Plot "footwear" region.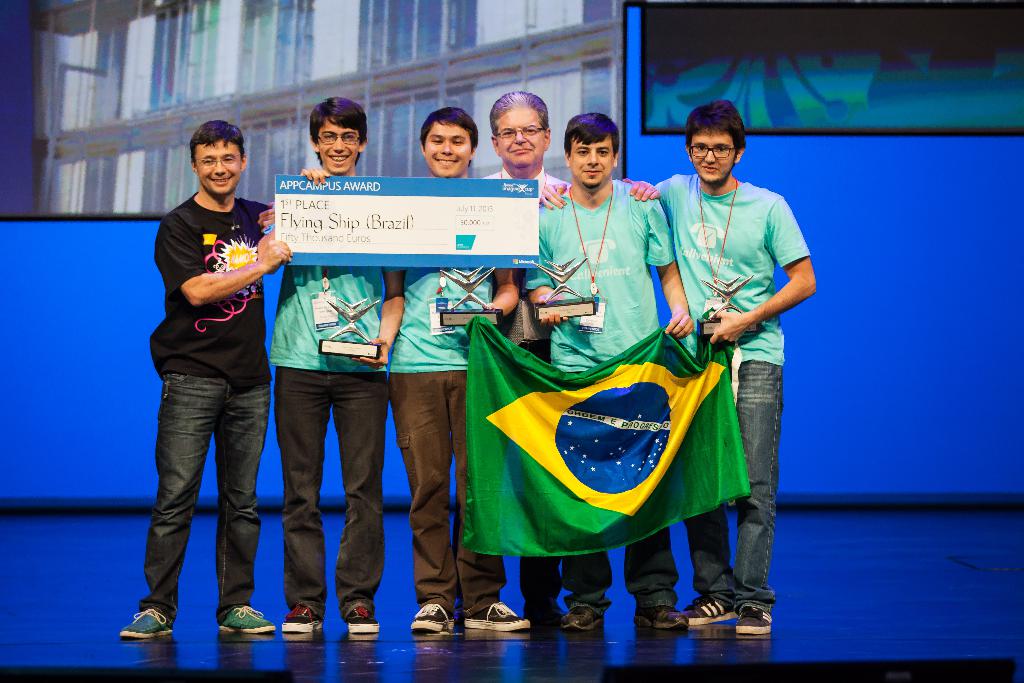
Plotted at 221, 604, 277, 632.
